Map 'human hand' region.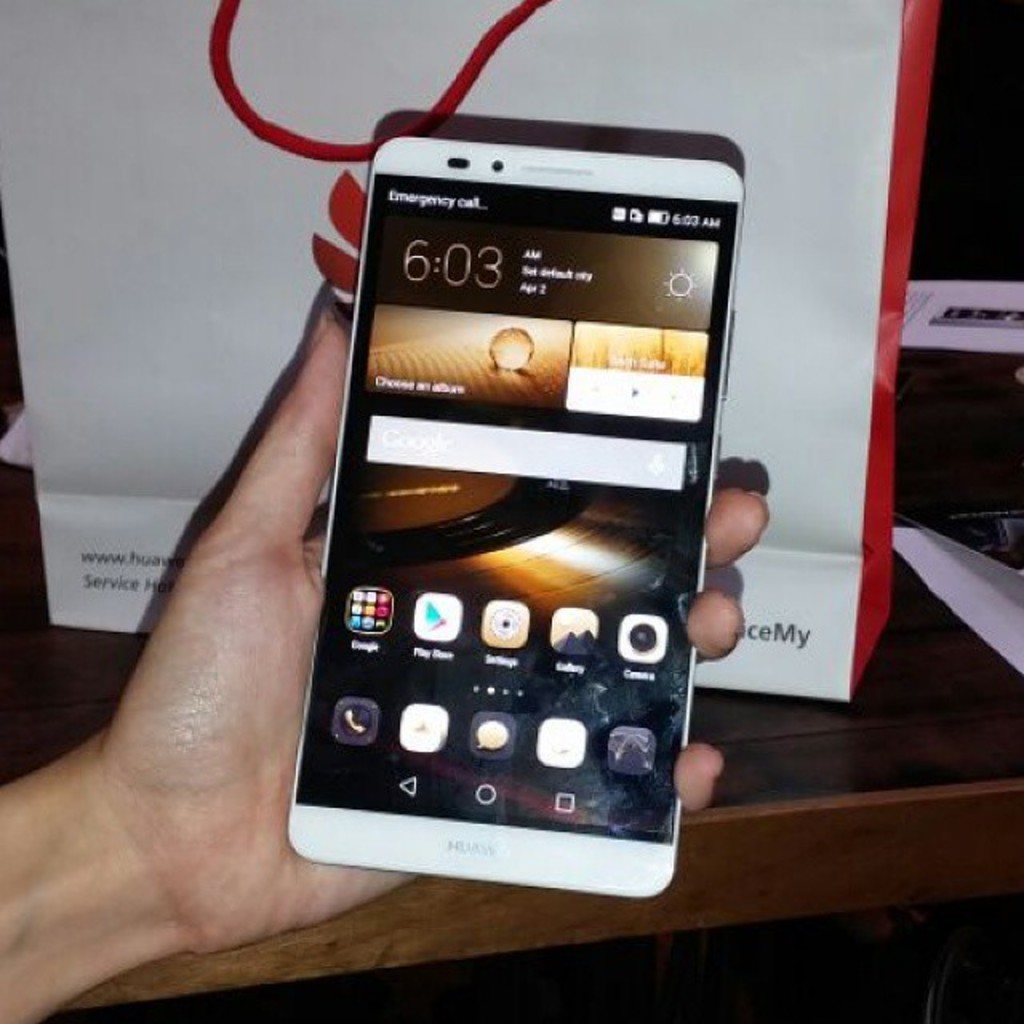
Mapped to pyautogui.locateOnScreen(221, 294, 757, 934).
